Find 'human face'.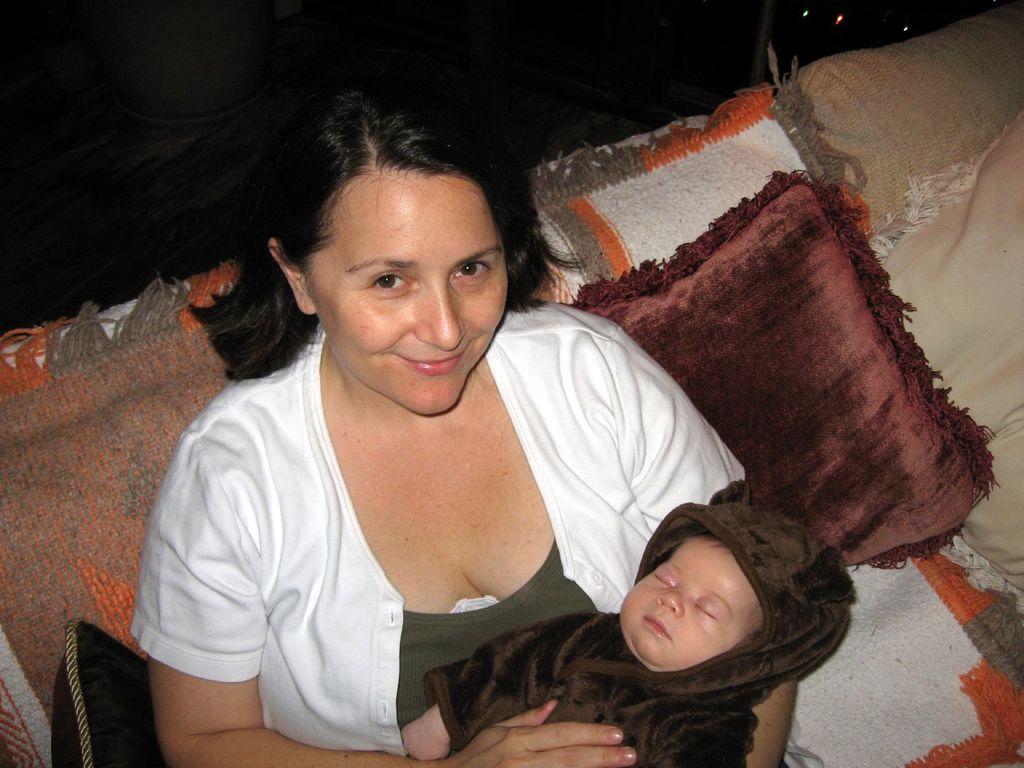
left=310, top=166, right=512, bottom=409.
